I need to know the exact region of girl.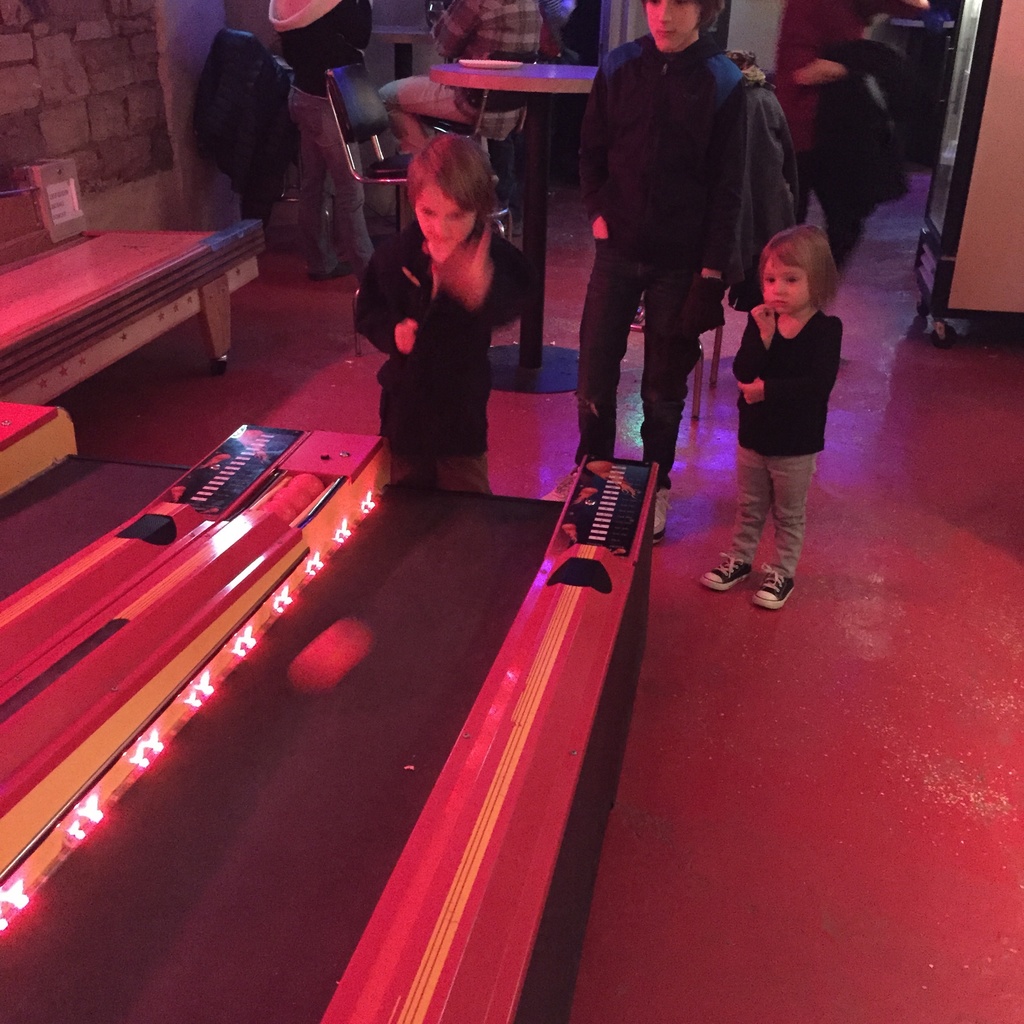
Region: Rect(702, 223, 842, 614).
